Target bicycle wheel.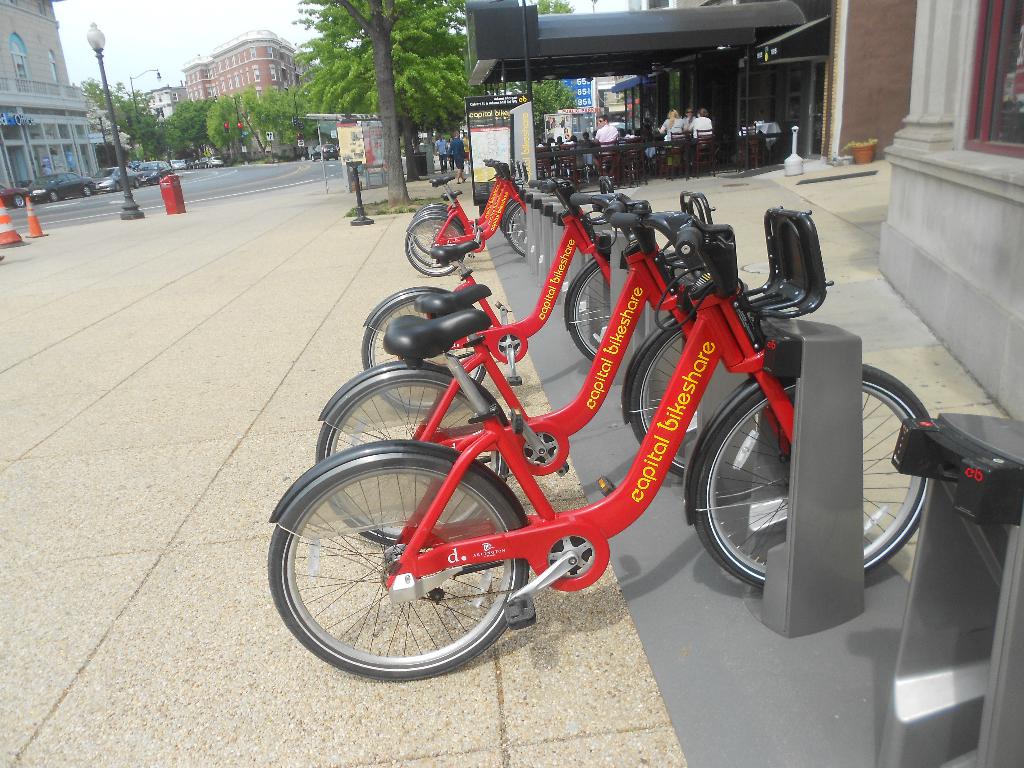
Target region: [left=405, top=214, right=467, bottom=275].
